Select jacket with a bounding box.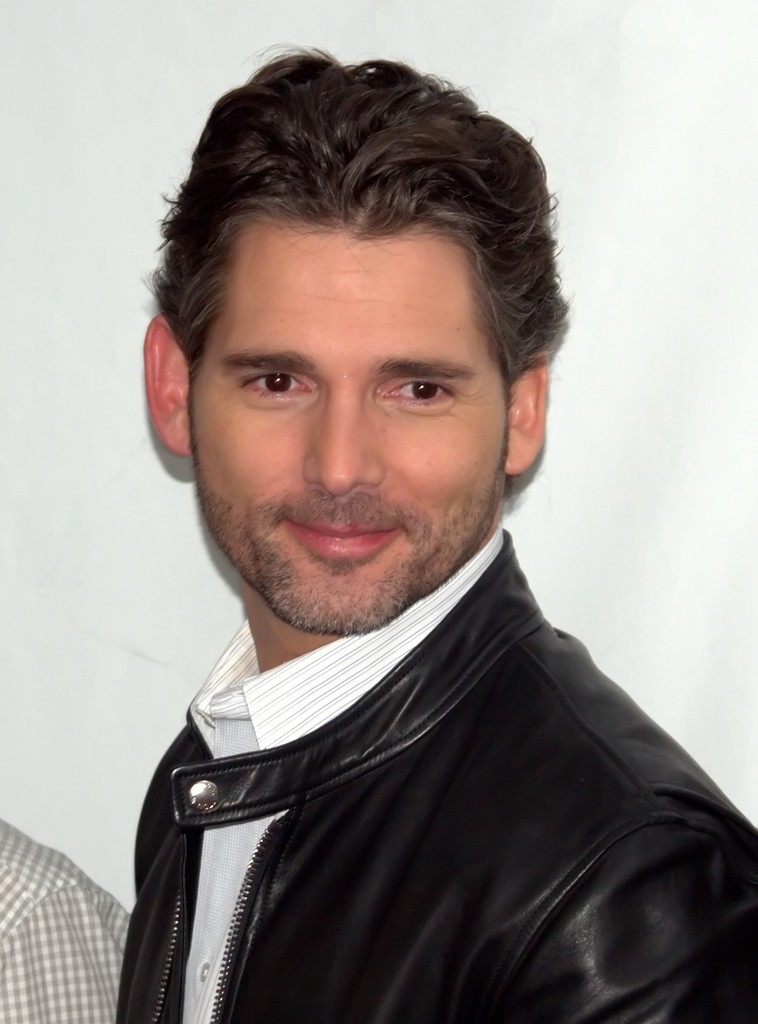
<box>109,531,757,1023</box>.
